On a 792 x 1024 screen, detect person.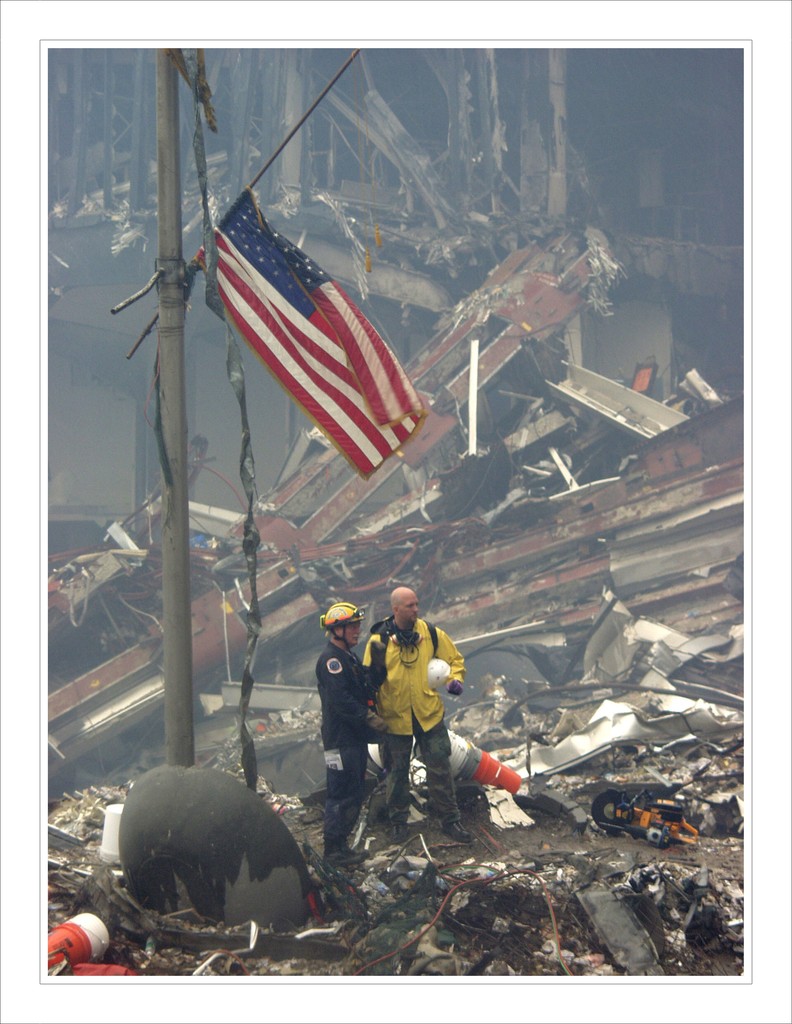
region(359, 586, 473, 843).
